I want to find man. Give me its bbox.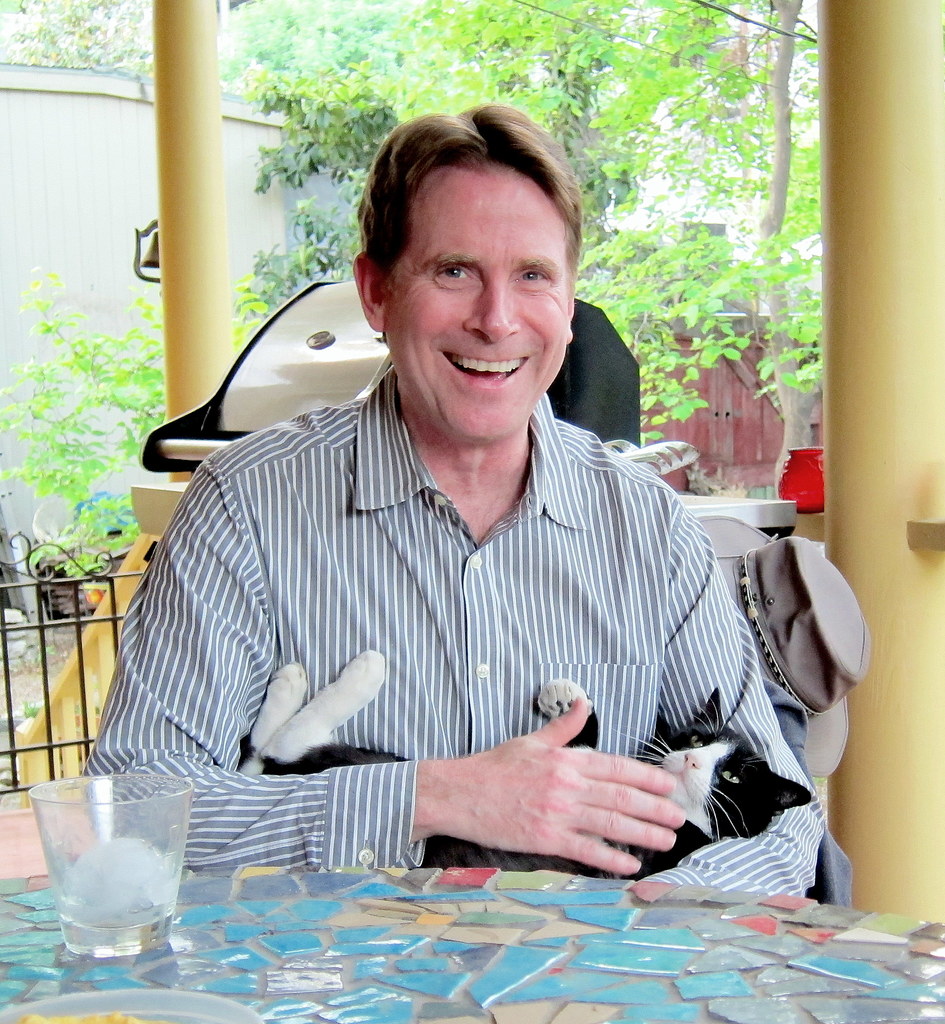
box(66, 89, 863, 888).
